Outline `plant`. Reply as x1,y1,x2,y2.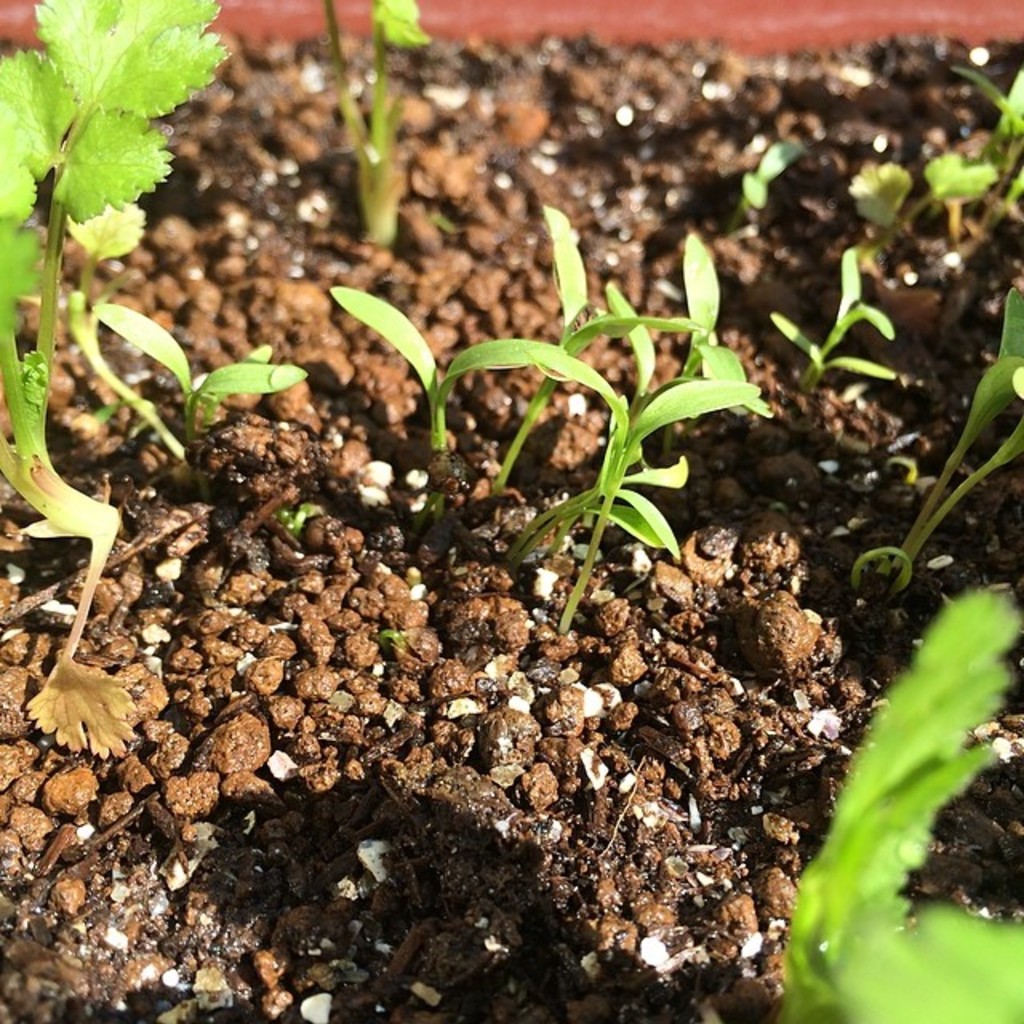
502,336,768,632.
